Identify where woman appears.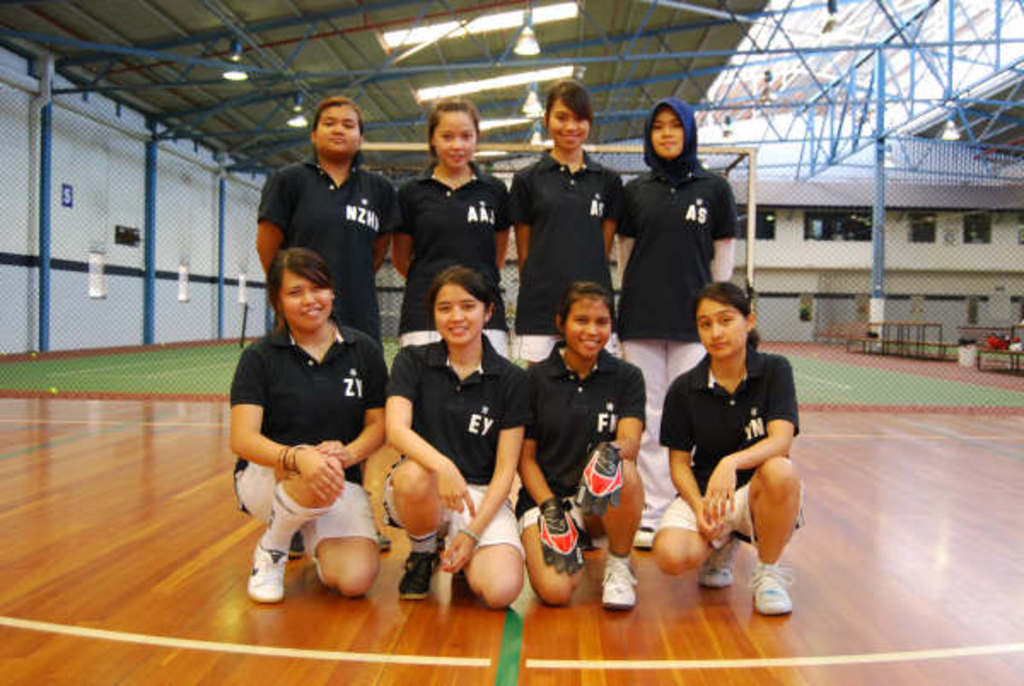
Appears at box(254, 97, 404, 362).
